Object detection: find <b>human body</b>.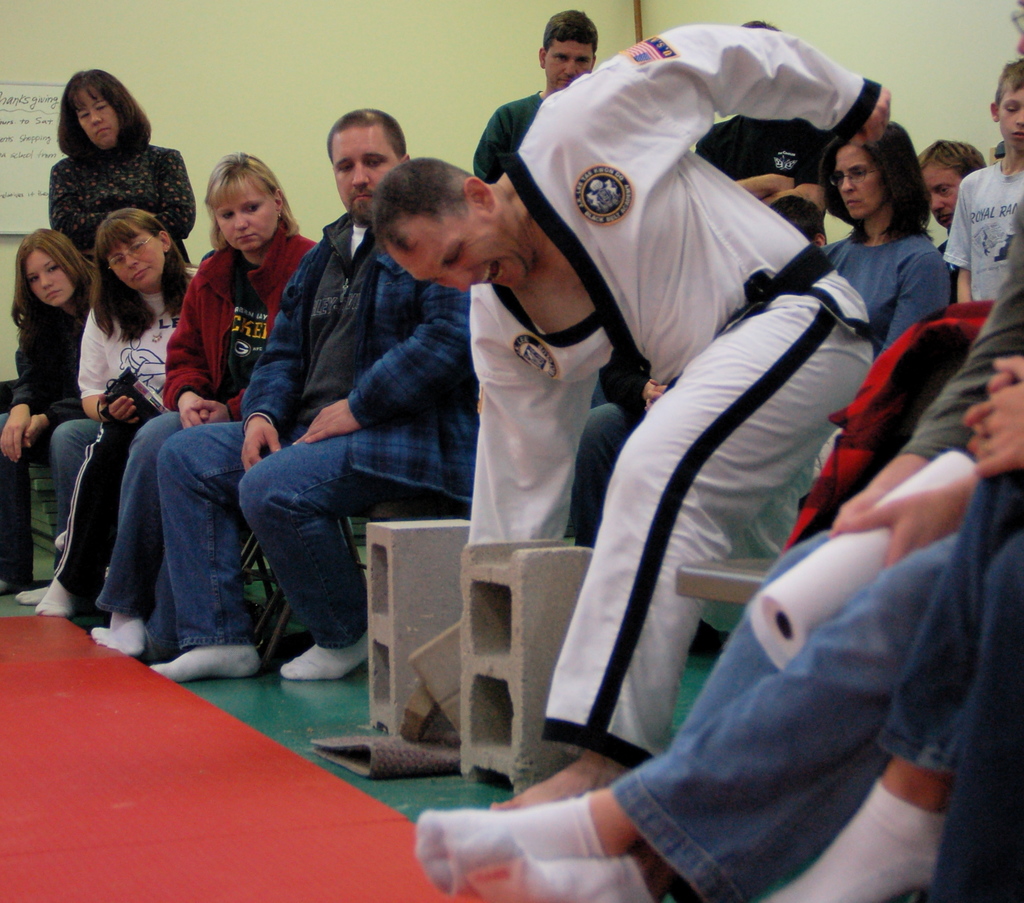
bbox=[474, 9, 600, 193].
